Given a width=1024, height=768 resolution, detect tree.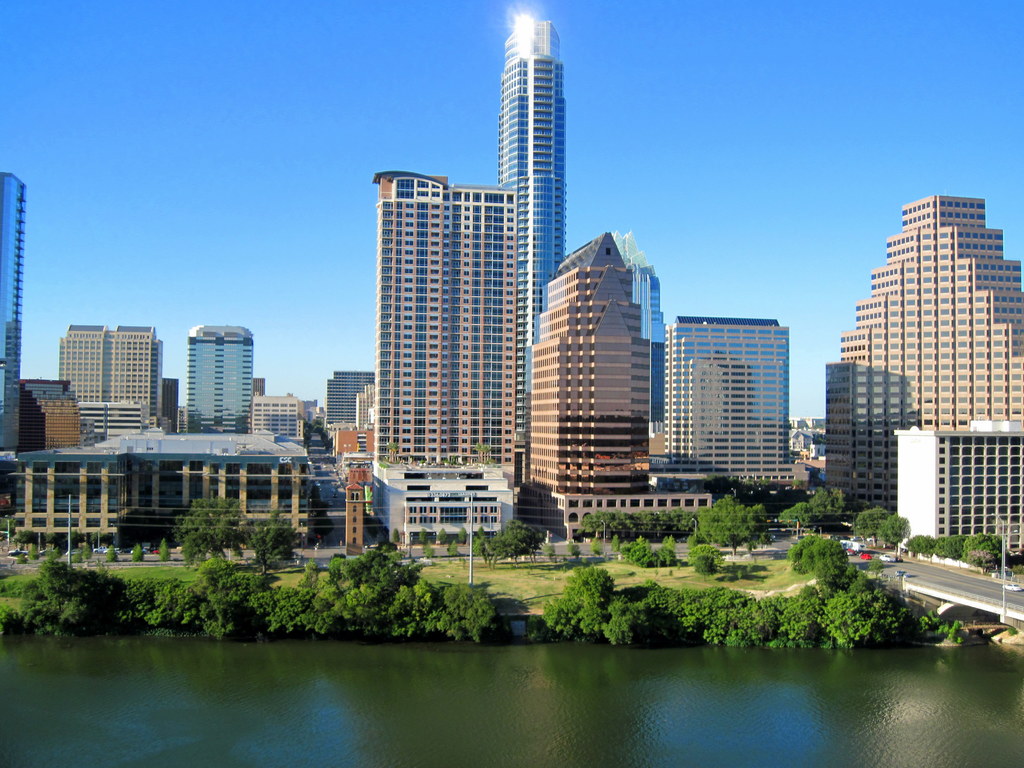
676/515/695/548.
